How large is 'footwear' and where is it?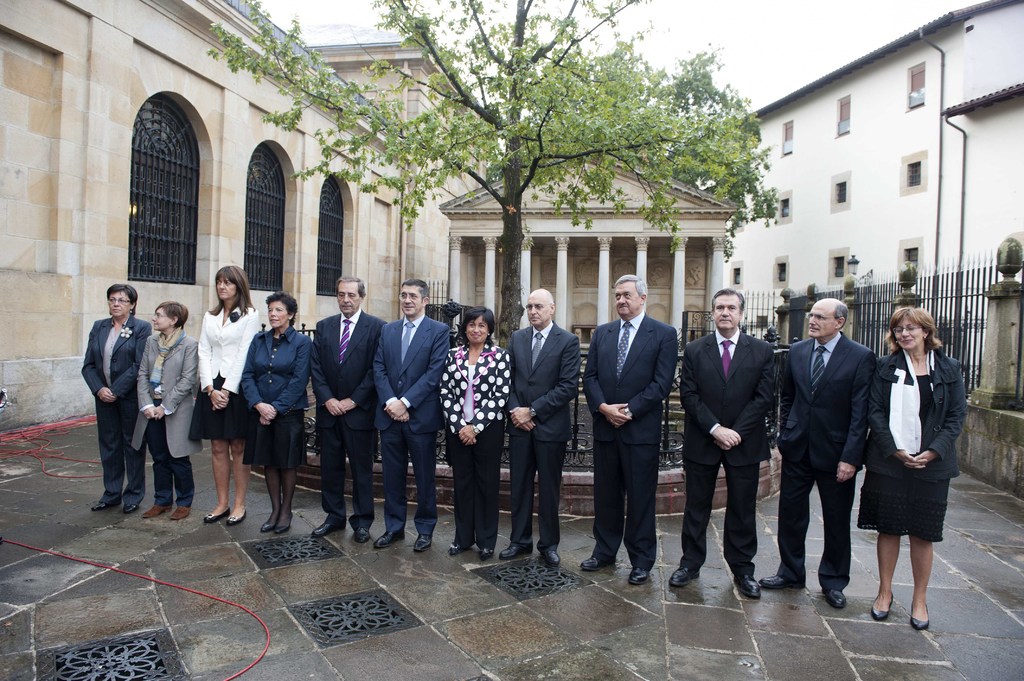
Bounding box: x1=376 y1=529 x2=406 y2=545.
